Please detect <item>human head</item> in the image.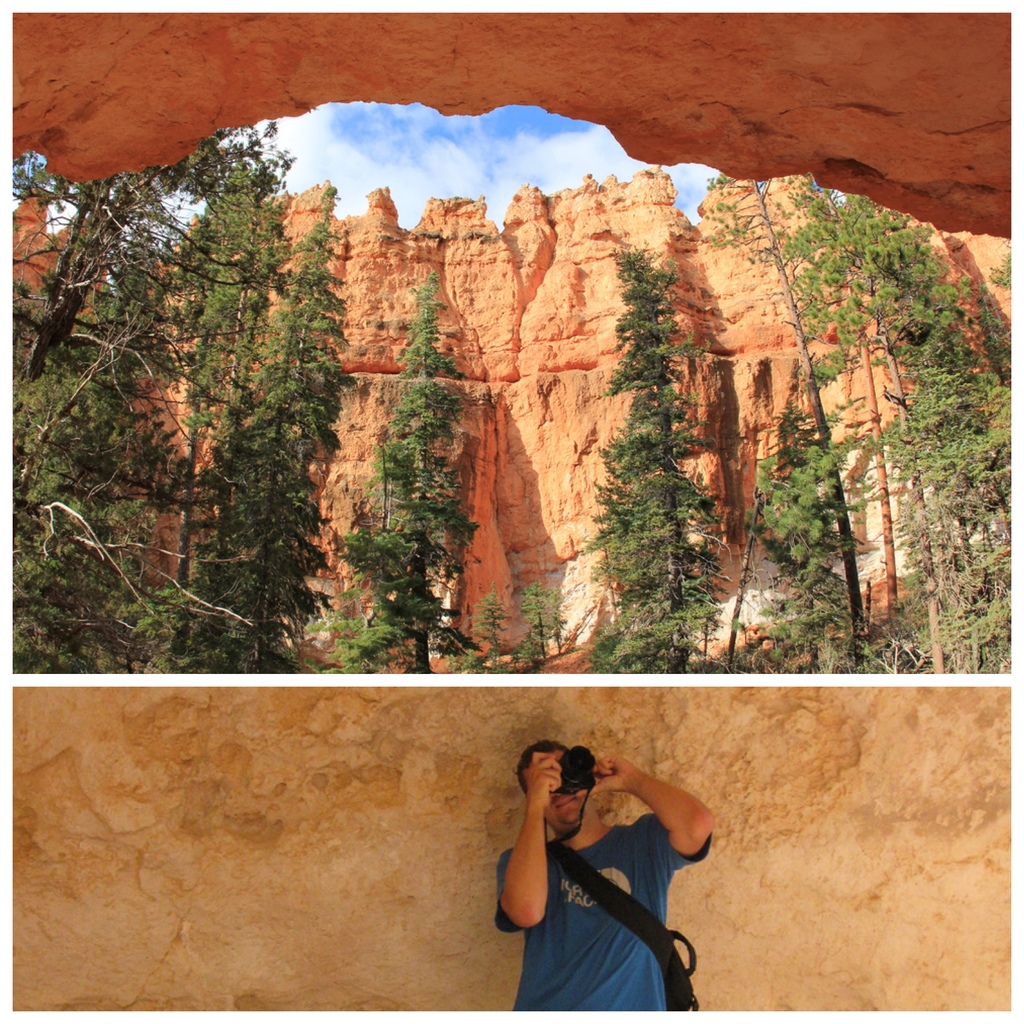
BBox(518, 746, 598, 824).
